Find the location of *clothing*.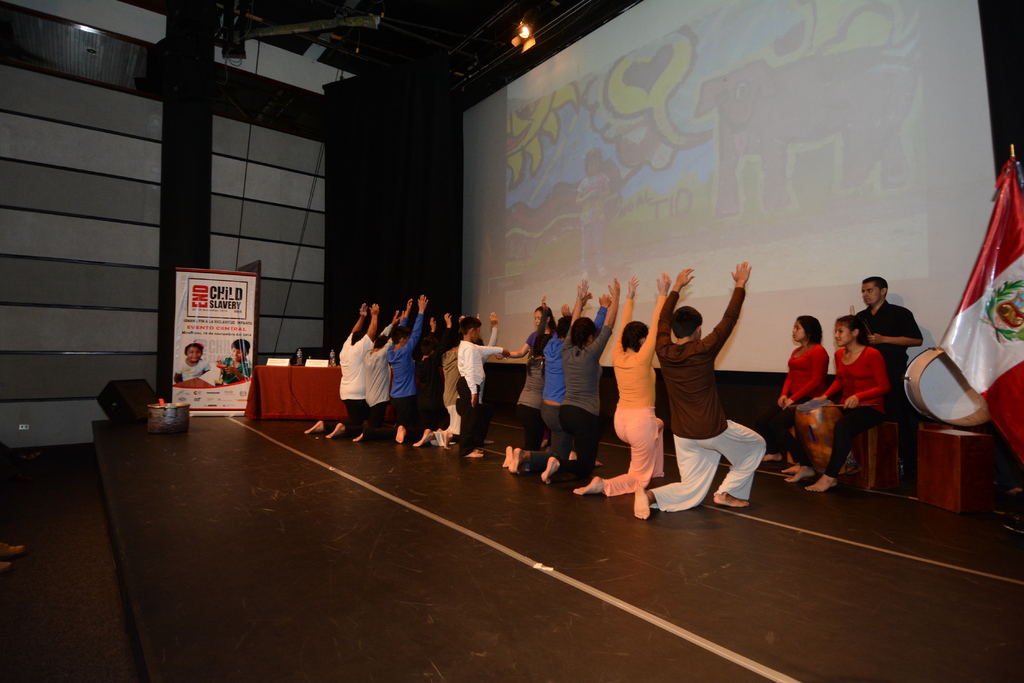
Location: bbox(525, 305, 607, 474).
